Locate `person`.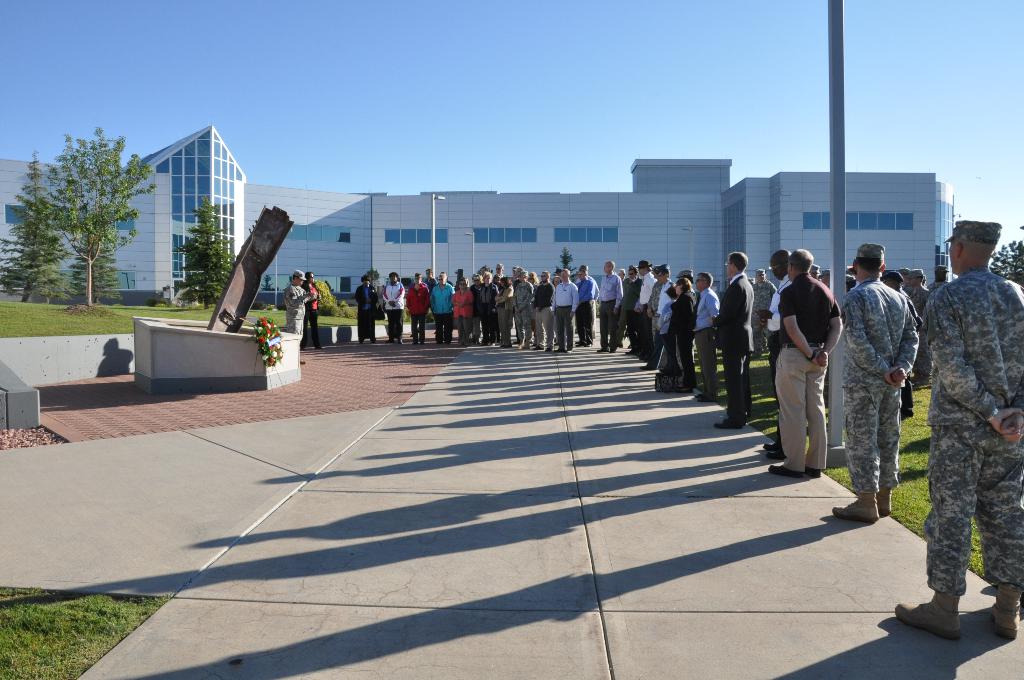
Bounding box: [756, 248, 792, 459].
